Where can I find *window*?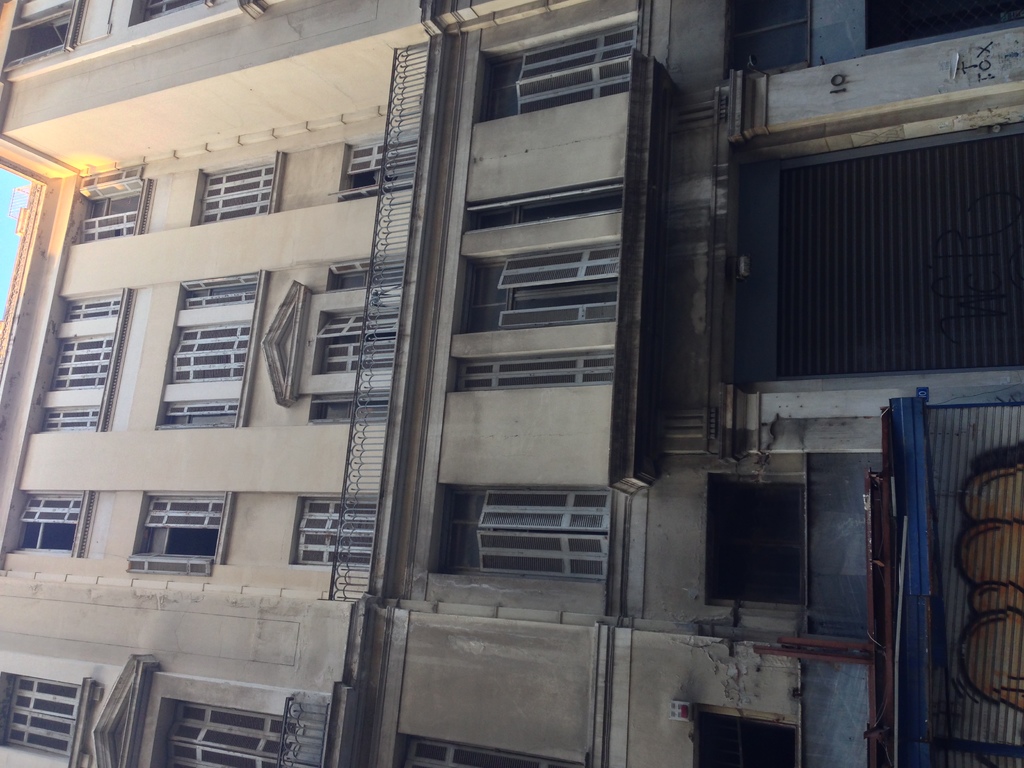
You can find it at pyautogui.locateOnScreen(311, 253, 415, 428).
